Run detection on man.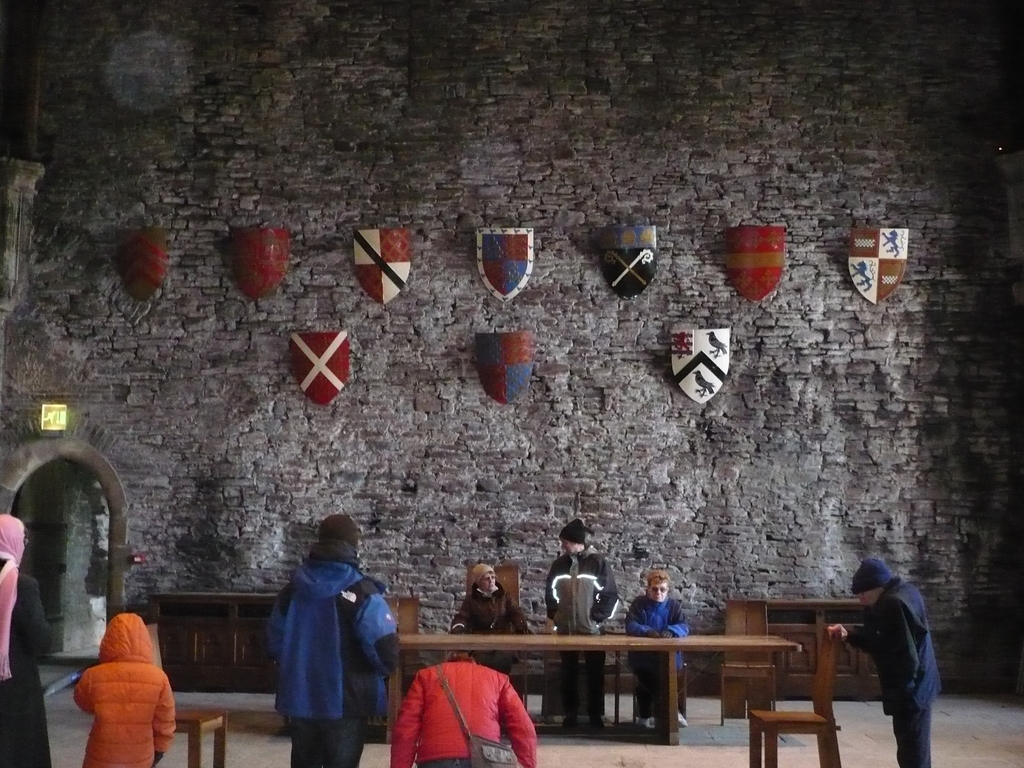
Result: [left=839, top=558, right=950, bottom=751].
